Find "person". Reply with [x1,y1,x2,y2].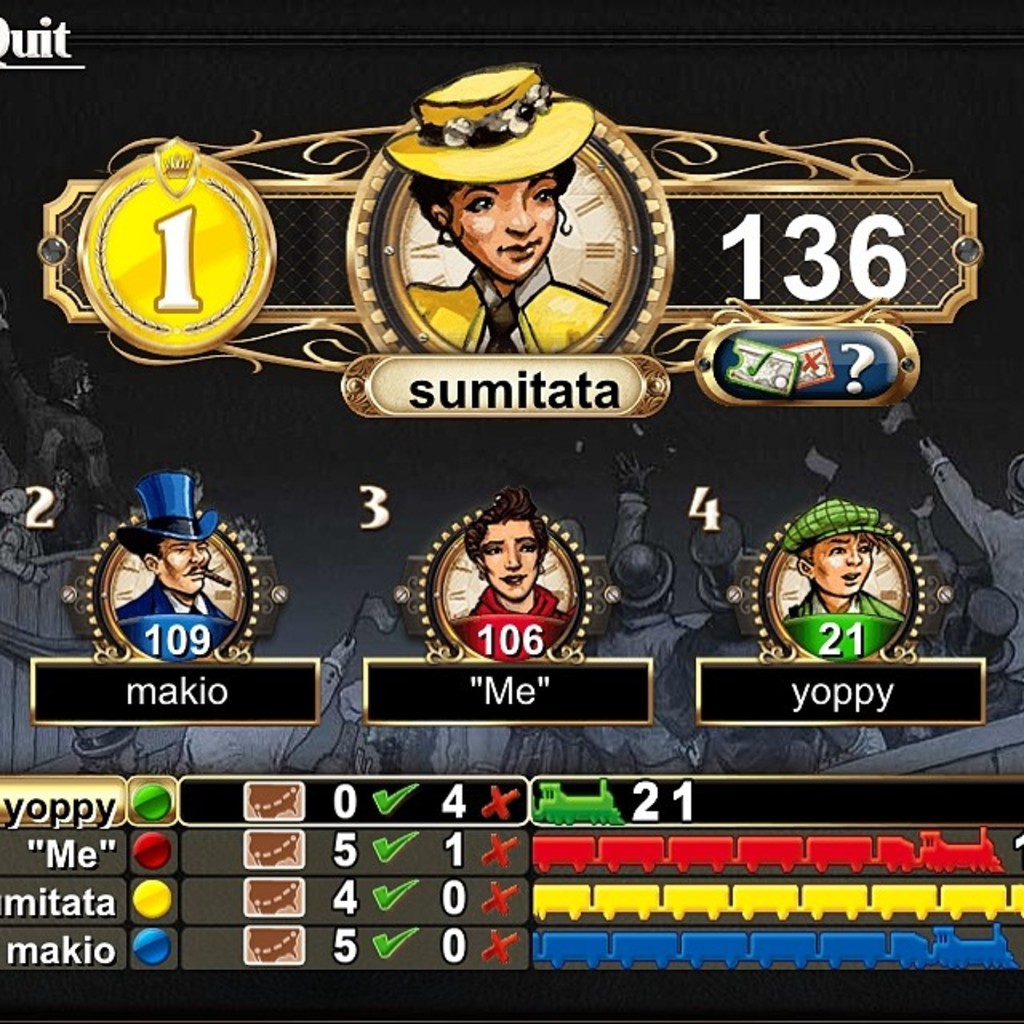
[467,482,576,624].
